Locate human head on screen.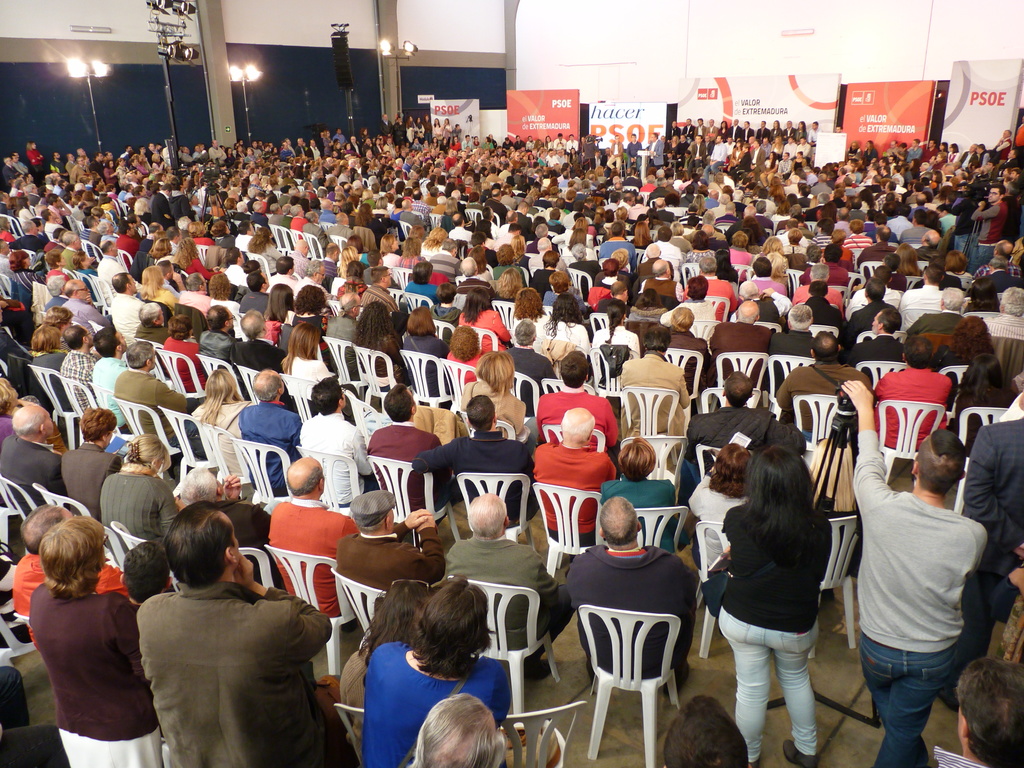
On screen at crop(735, 300, 763, 325).
